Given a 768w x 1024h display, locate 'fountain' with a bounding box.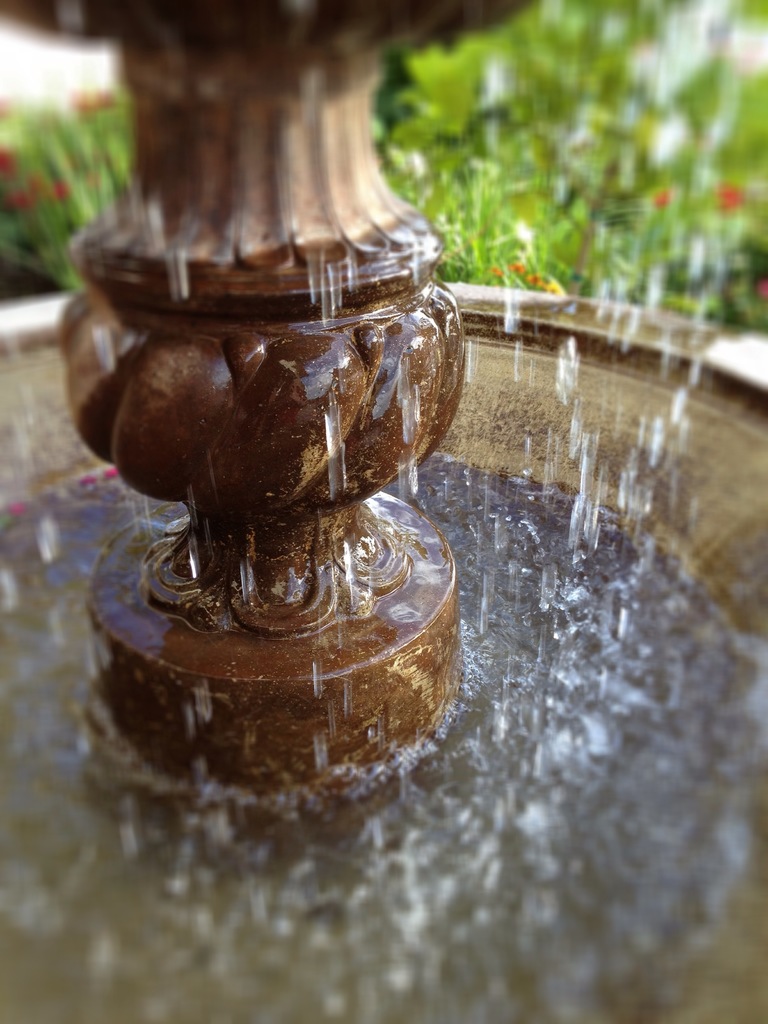
Located: bbox(0, 0, 767, 1023).
